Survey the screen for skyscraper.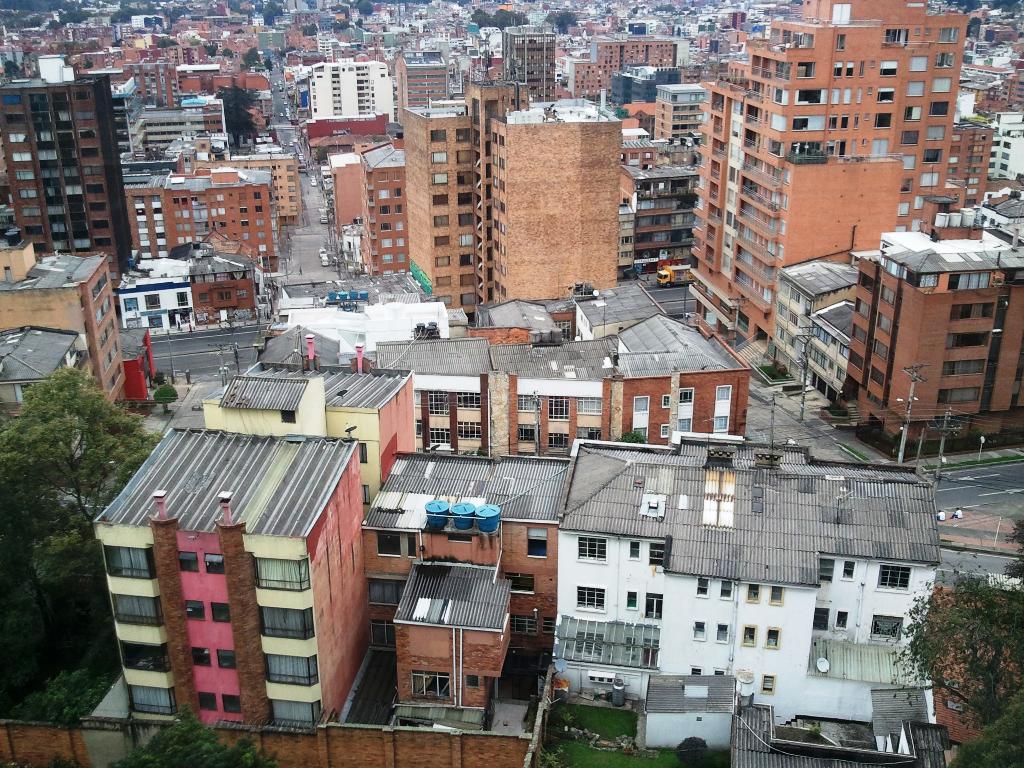
Survey found: (499, 20, 552, 100).
